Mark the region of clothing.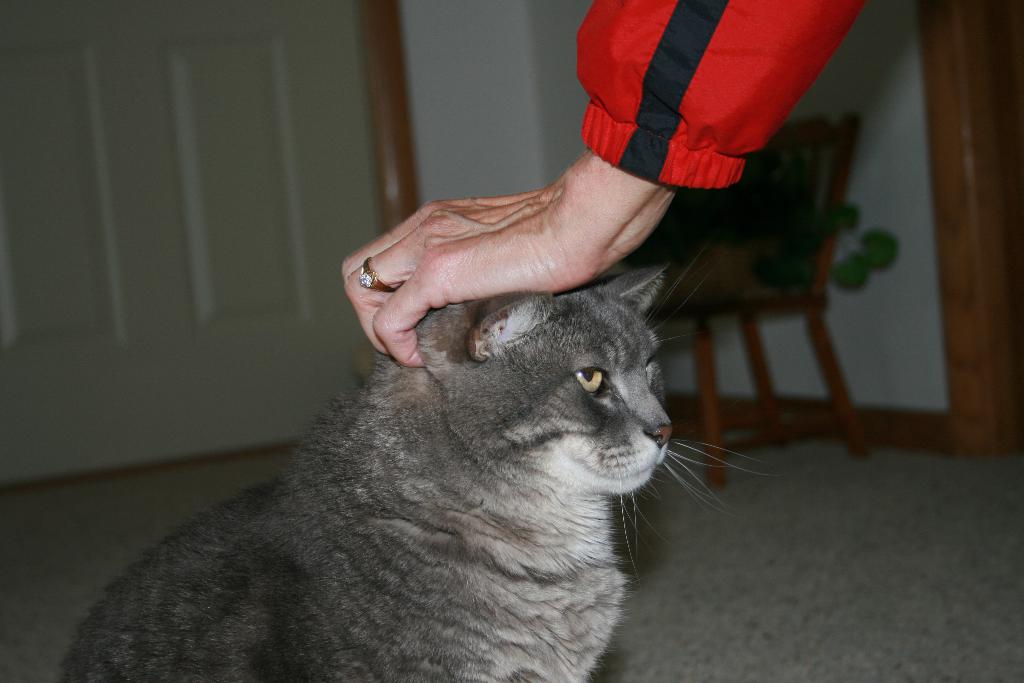
Region: crop(572, 0, 868, 189).
